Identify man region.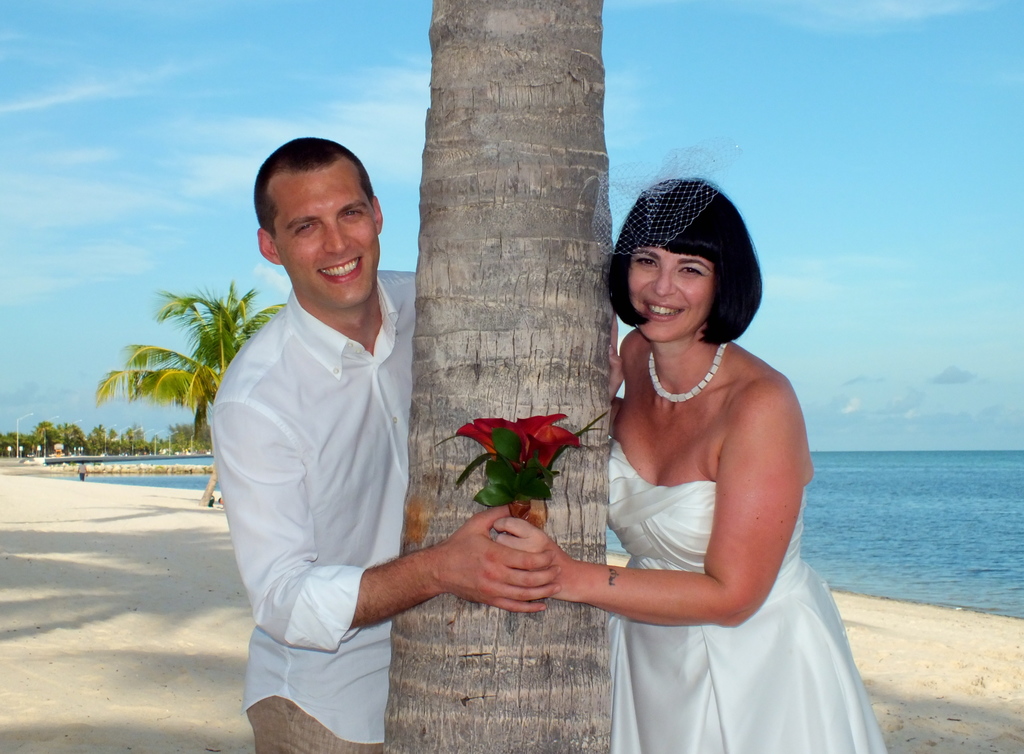
Region: [178, 142, 511, 726].
